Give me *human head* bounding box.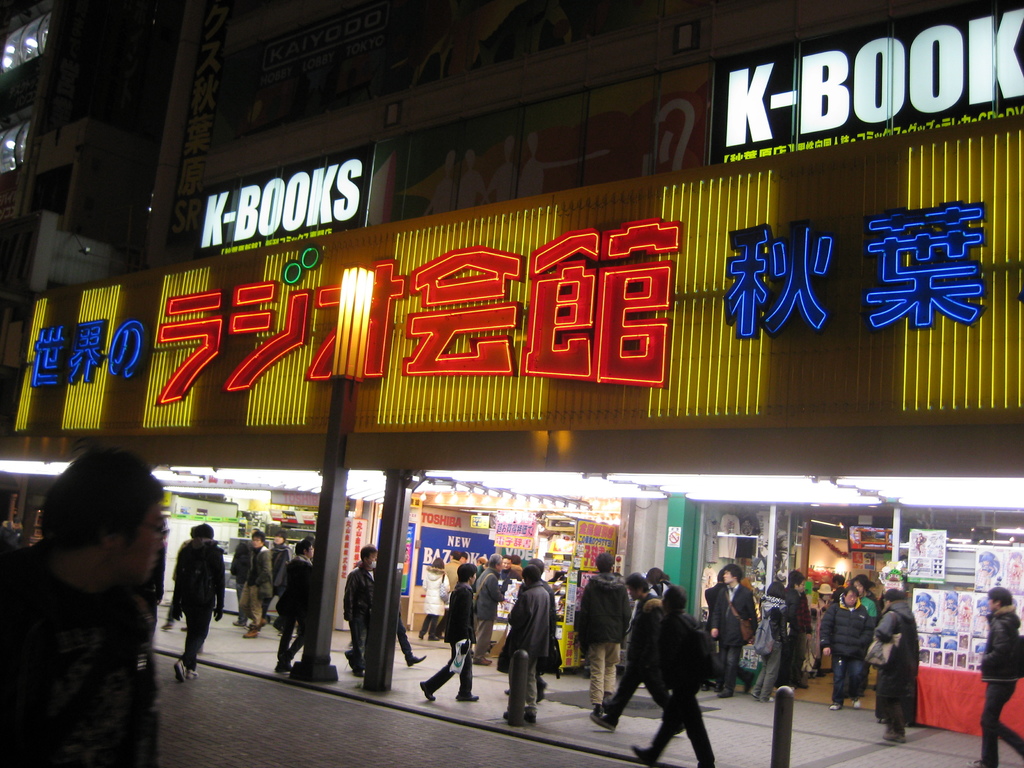
bbox=[716, 566, 742, 589].
